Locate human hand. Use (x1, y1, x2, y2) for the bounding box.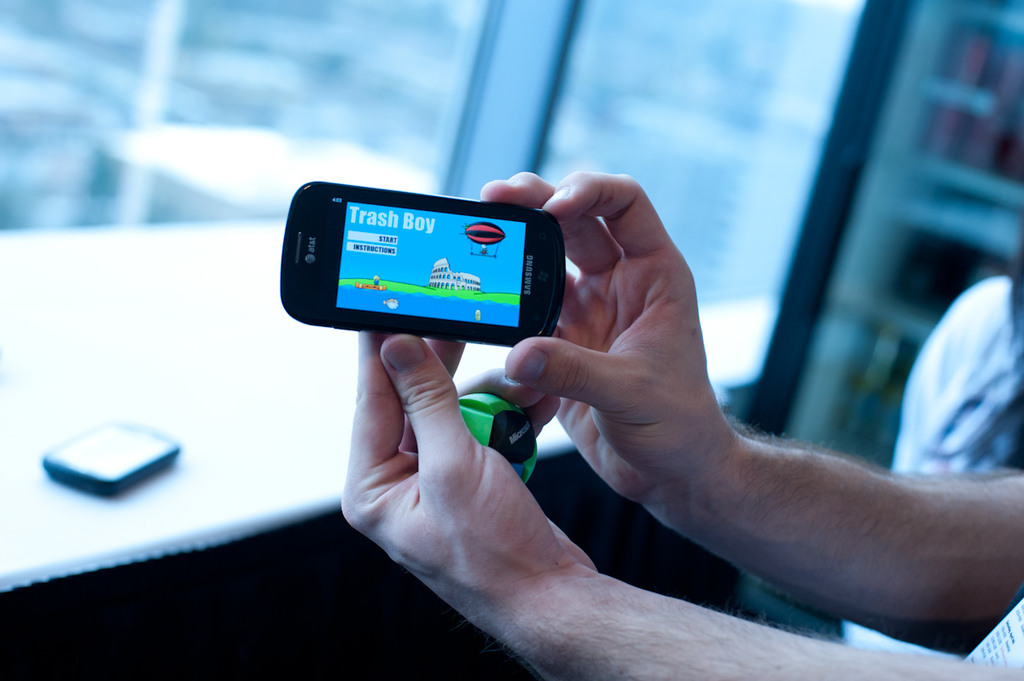
(340, 333, 602, 634).
